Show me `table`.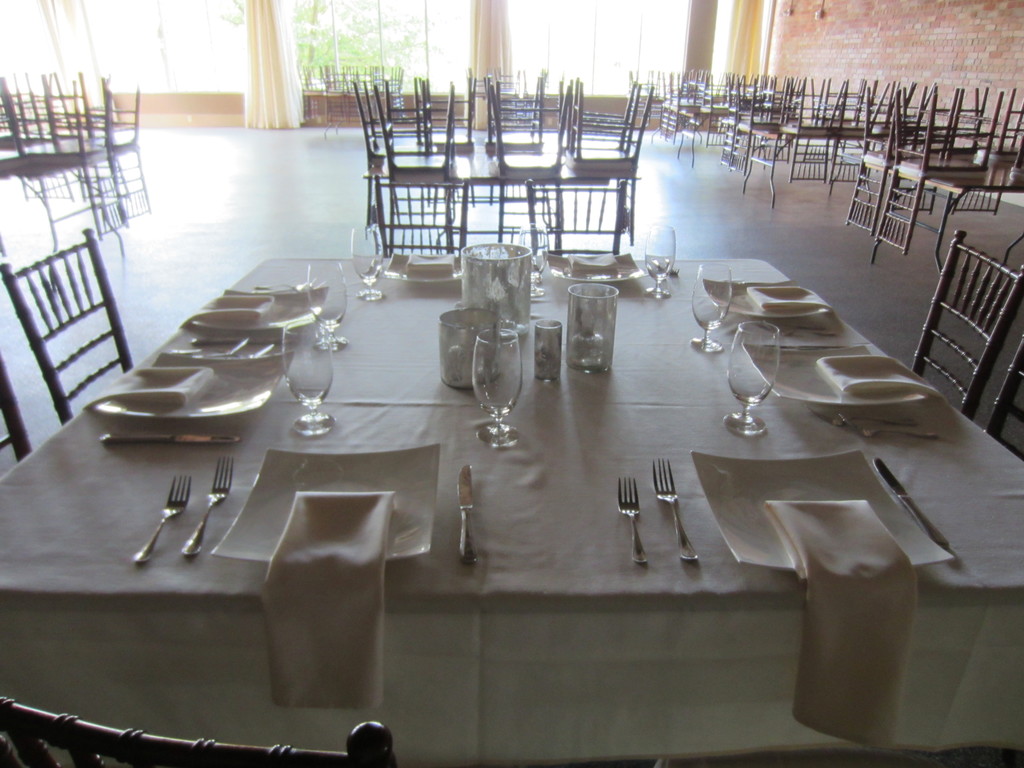
`table` is here: x1=366, y1=175, x2=633, y2=254.
